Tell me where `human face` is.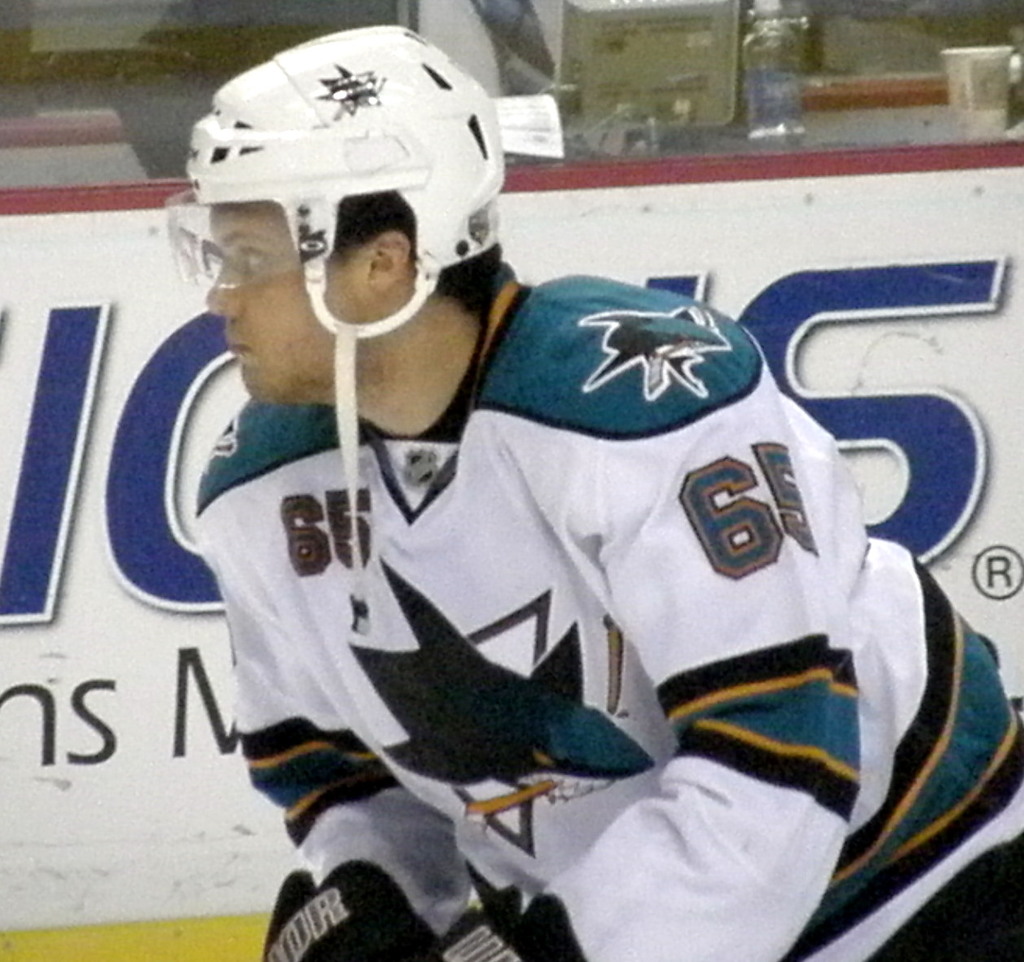
`human face` is at bbox(200, 195, 372, 408).
